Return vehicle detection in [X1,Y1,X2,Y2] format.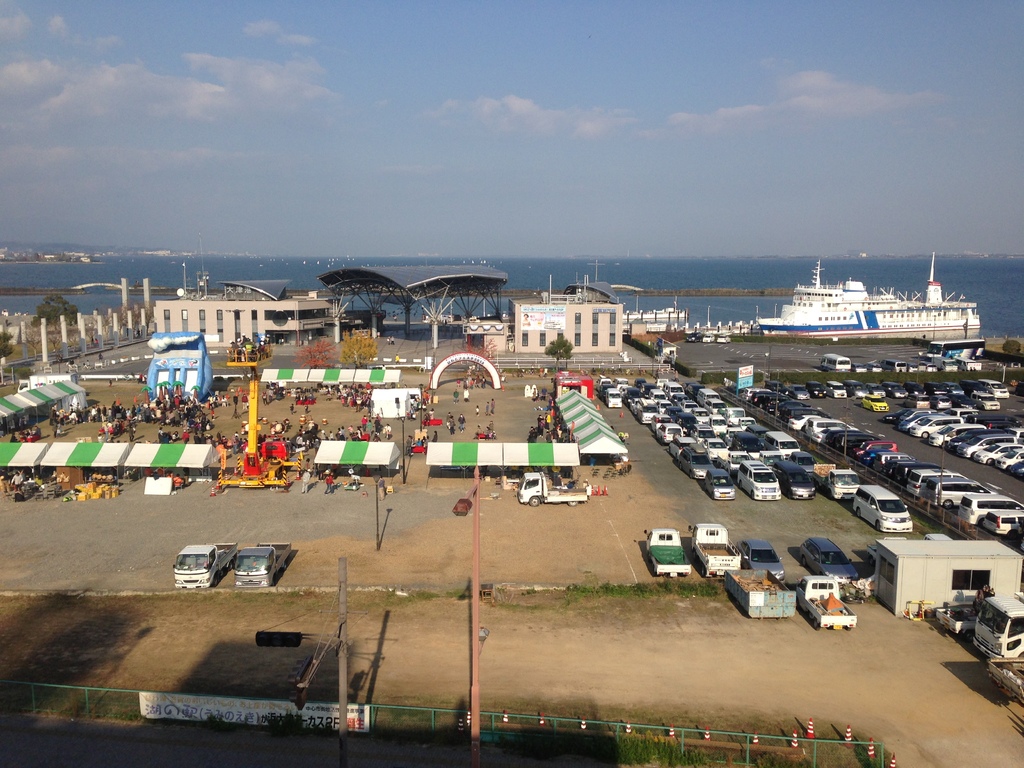
[735,460,780,500].
